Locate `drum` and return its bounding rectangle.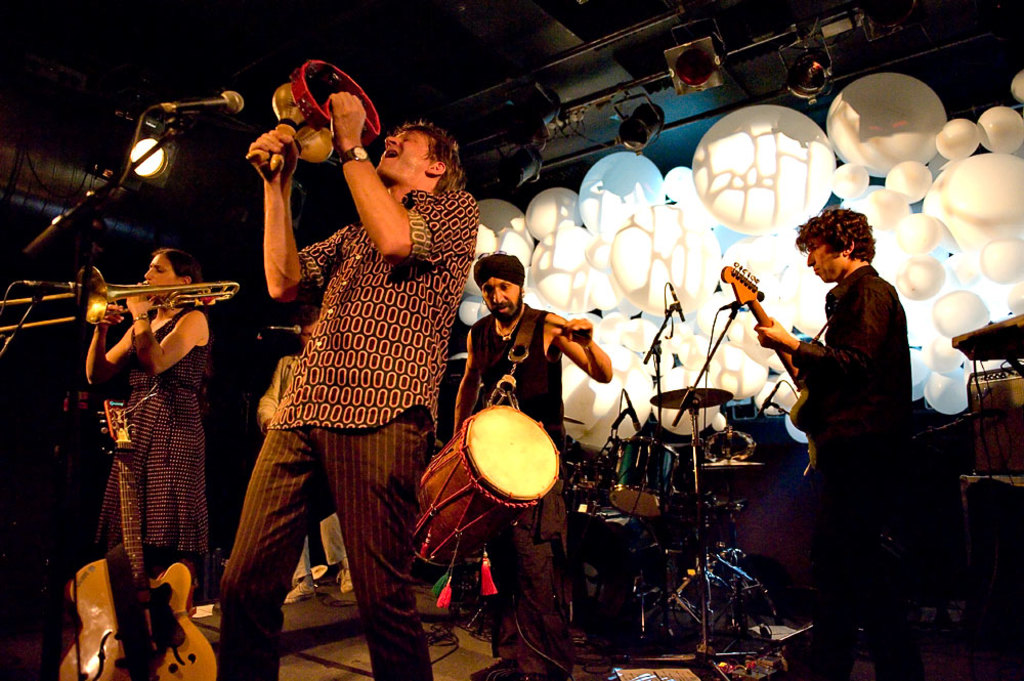
crop(416, 403, 561, 569).
